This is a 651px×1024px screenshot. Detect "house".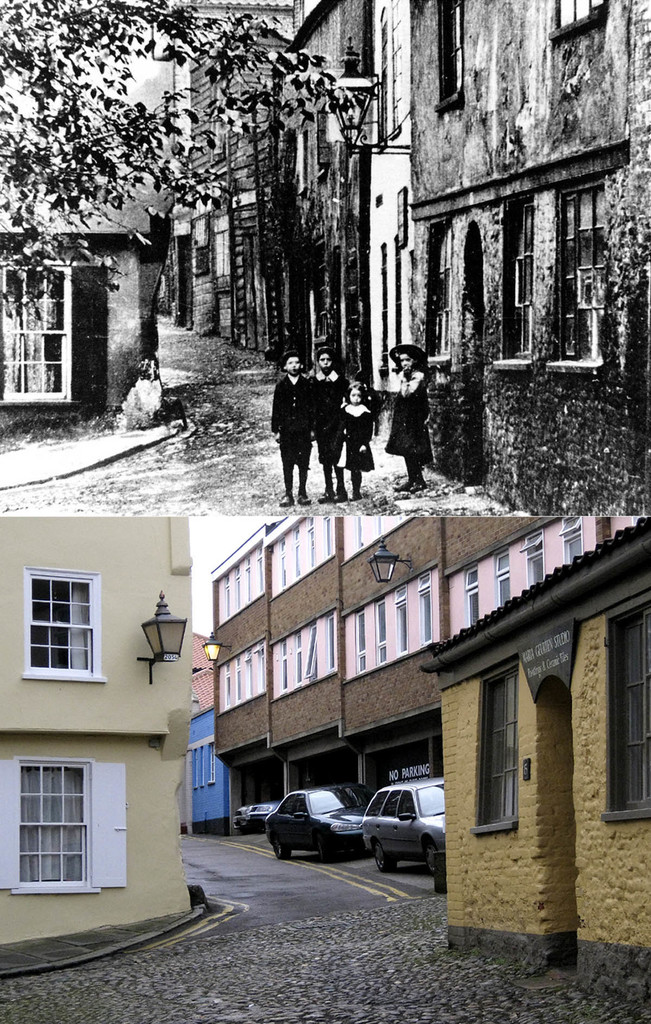
box=[204, 510, 650, 825].
